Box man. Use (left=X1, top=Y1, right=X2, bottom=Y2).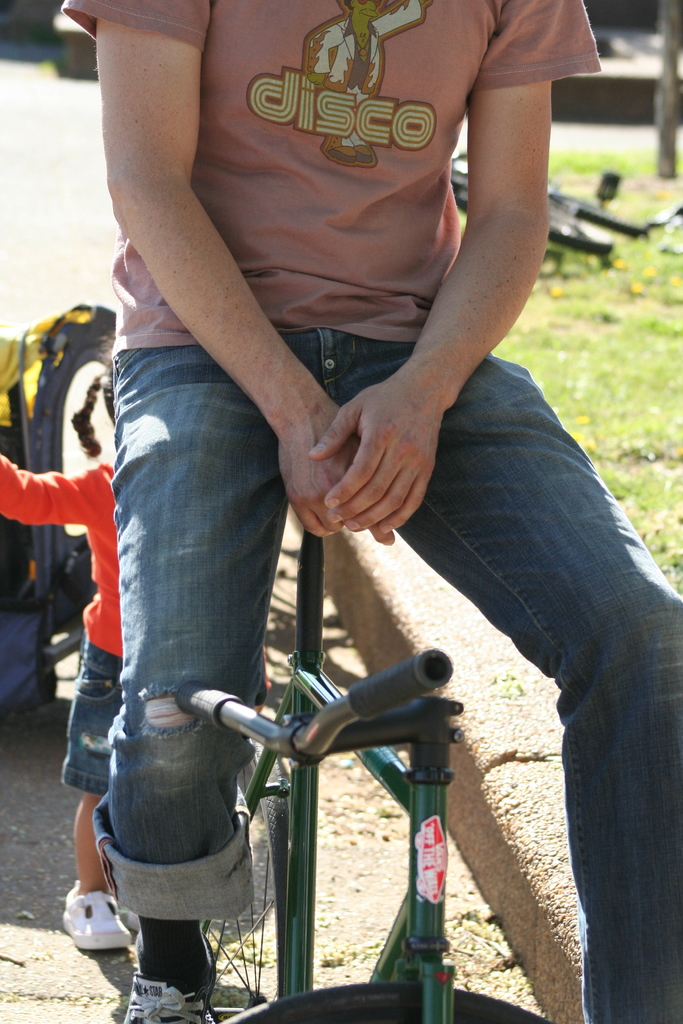
(left=45, top=0, right=682, bottom=1023).
